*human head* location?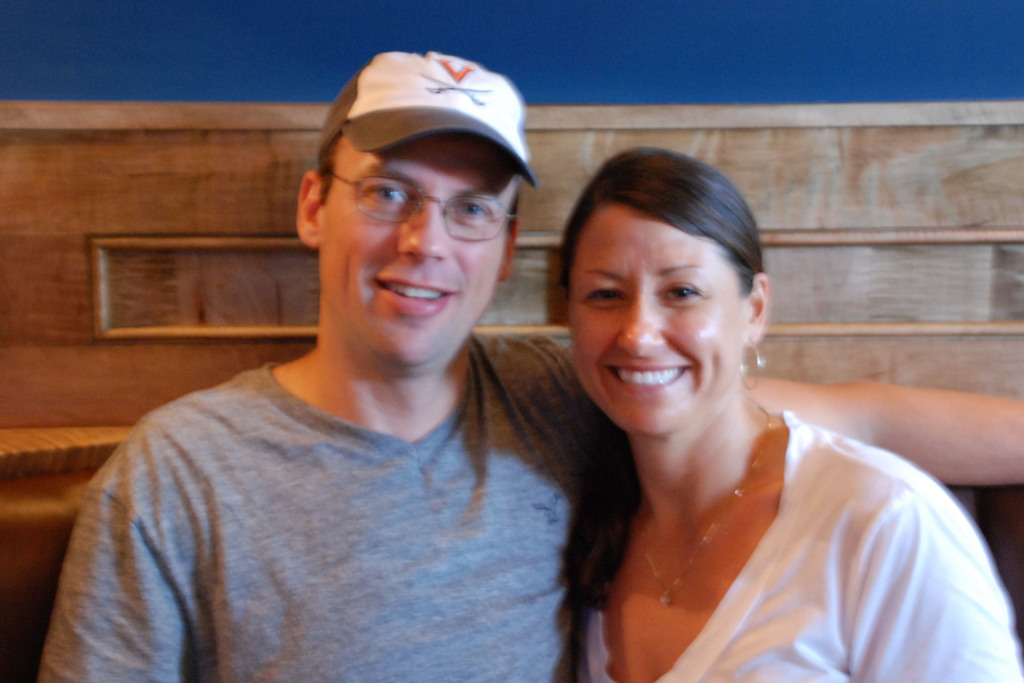
<box>560,151,772,410</box>
